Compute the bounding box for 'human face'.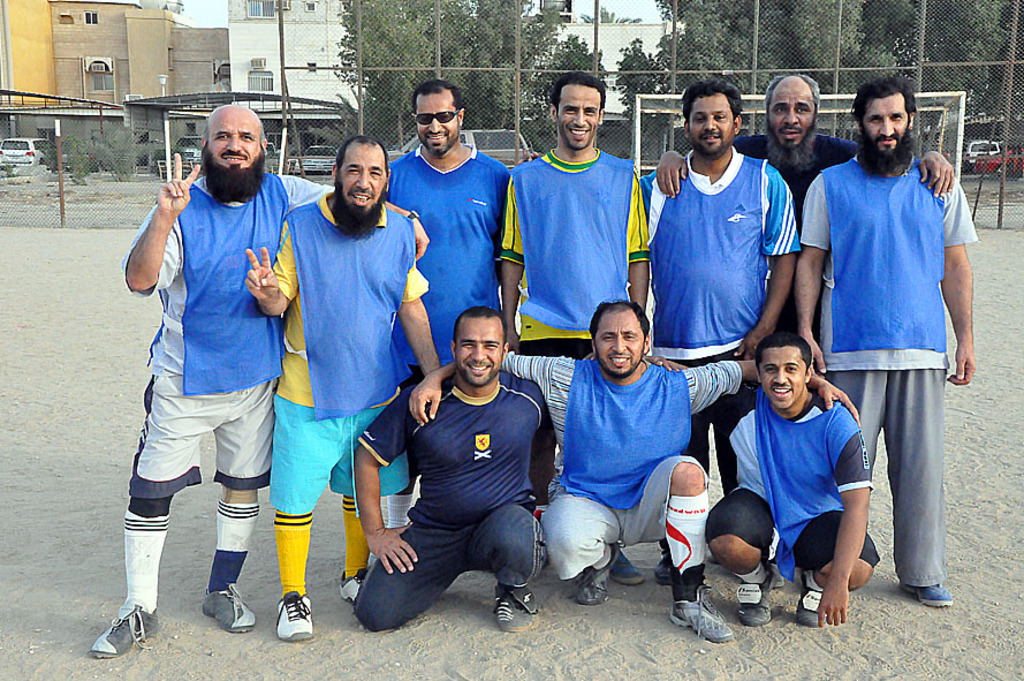
BBox(598, 311, 640, 374).
